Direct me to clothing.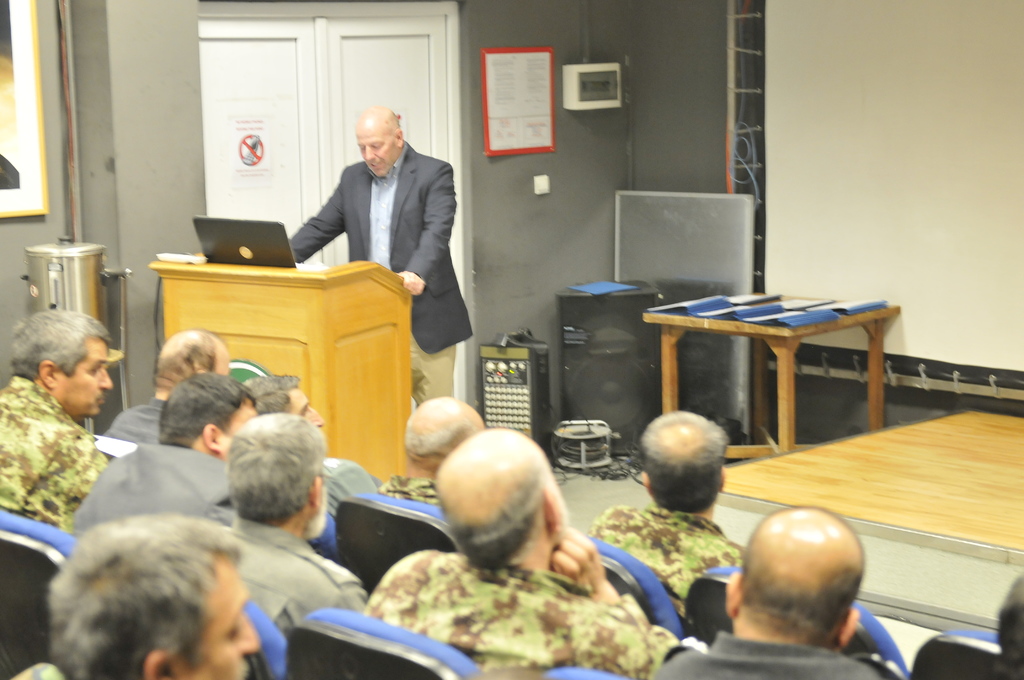
Direction: <region>283, 139, 478, 400</region>.
